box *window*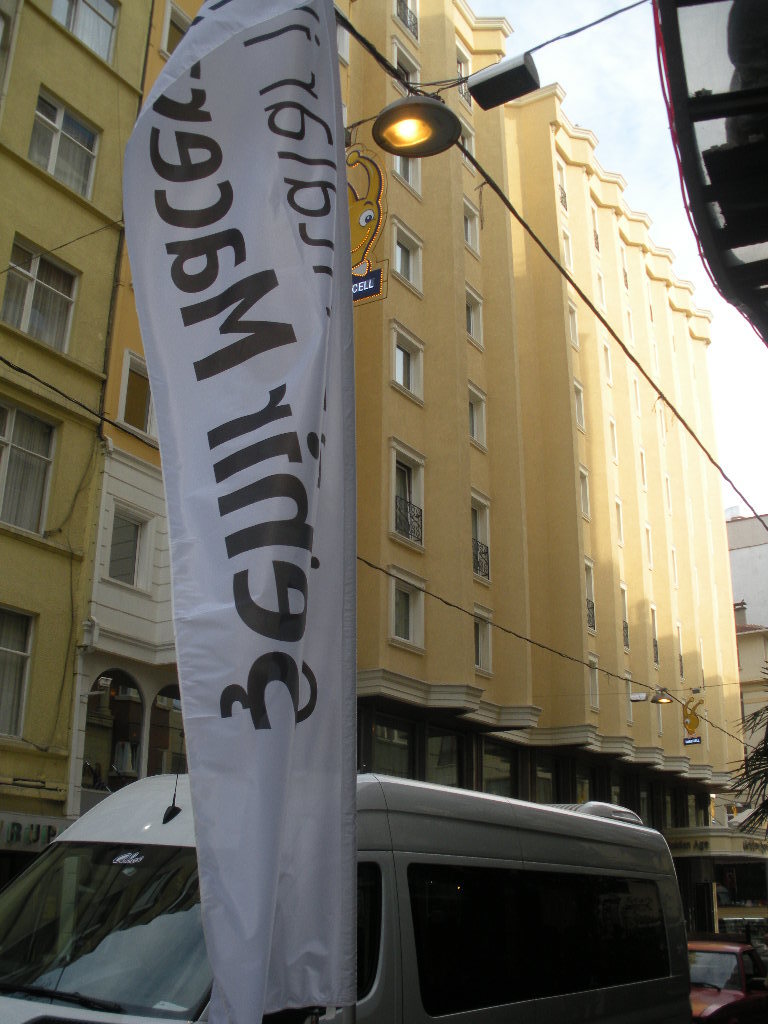
(left=390, top=320, right=426, bottom=403)
